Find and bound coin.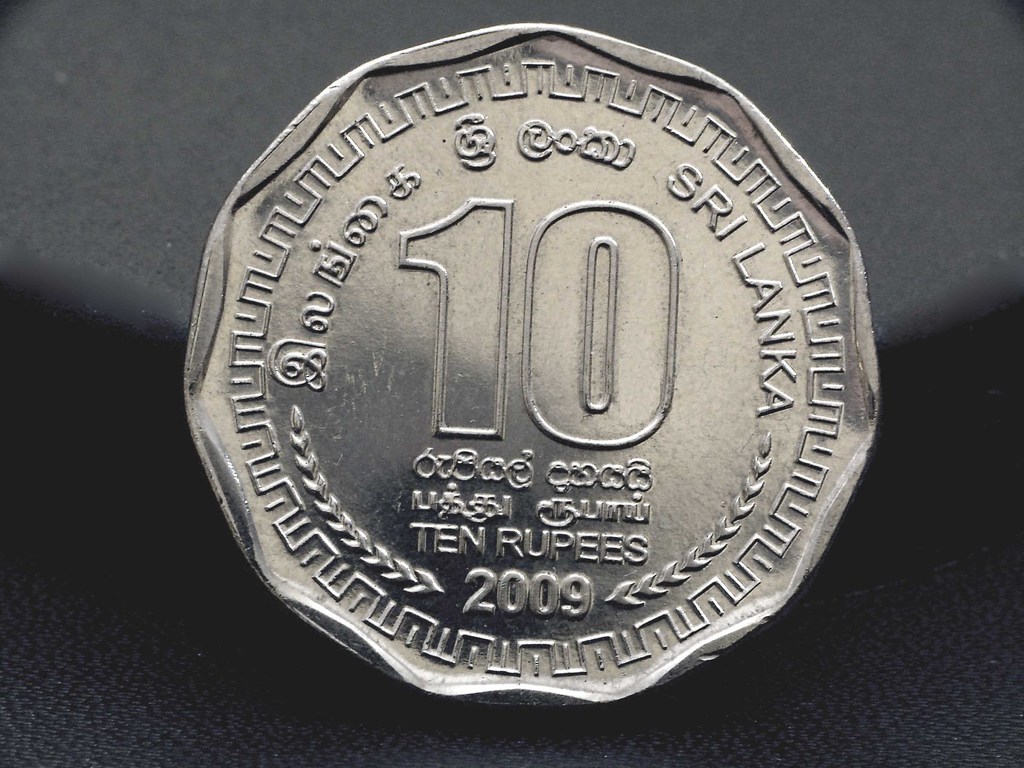
Bound: (179, 22, 881, 696).
